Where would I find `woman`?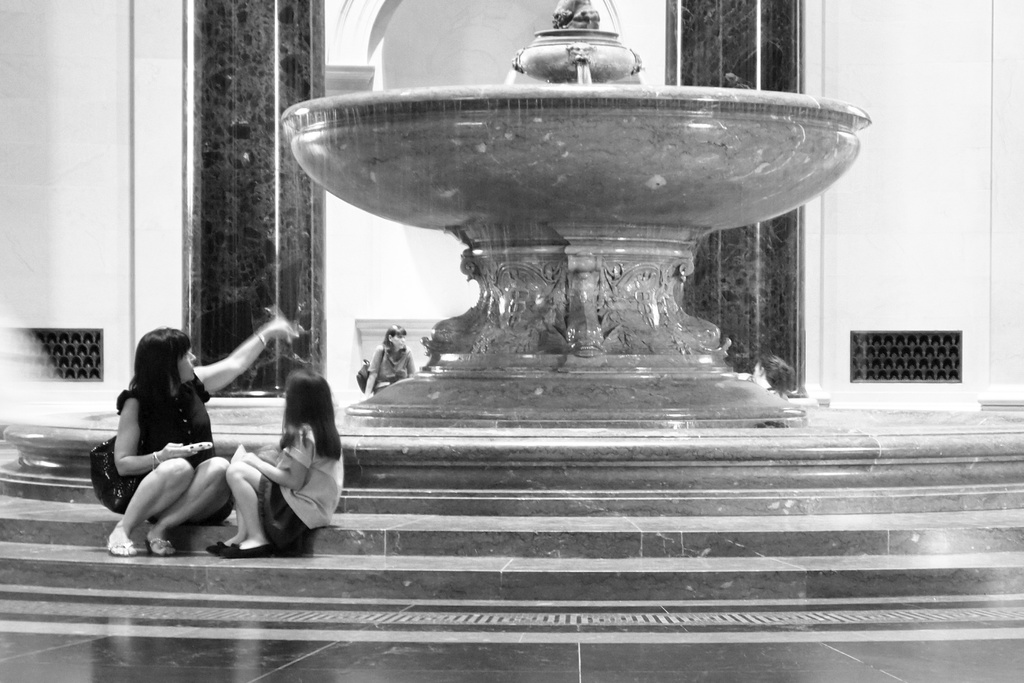
At locate(754, 354, 794, 400).
